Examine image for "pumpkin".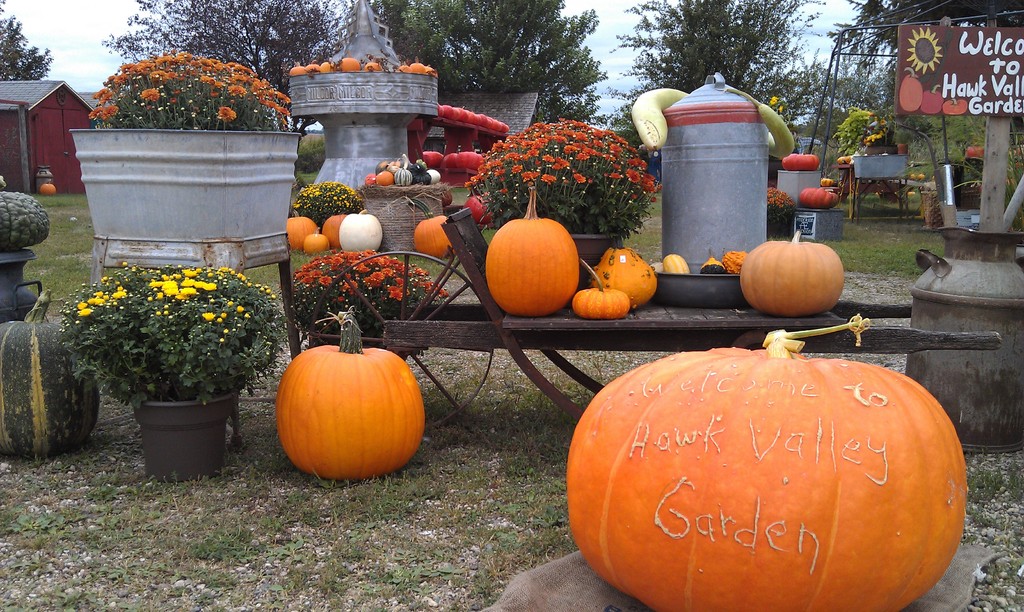
Examination result: (left=742, top=221, right=845, bottom=309).
